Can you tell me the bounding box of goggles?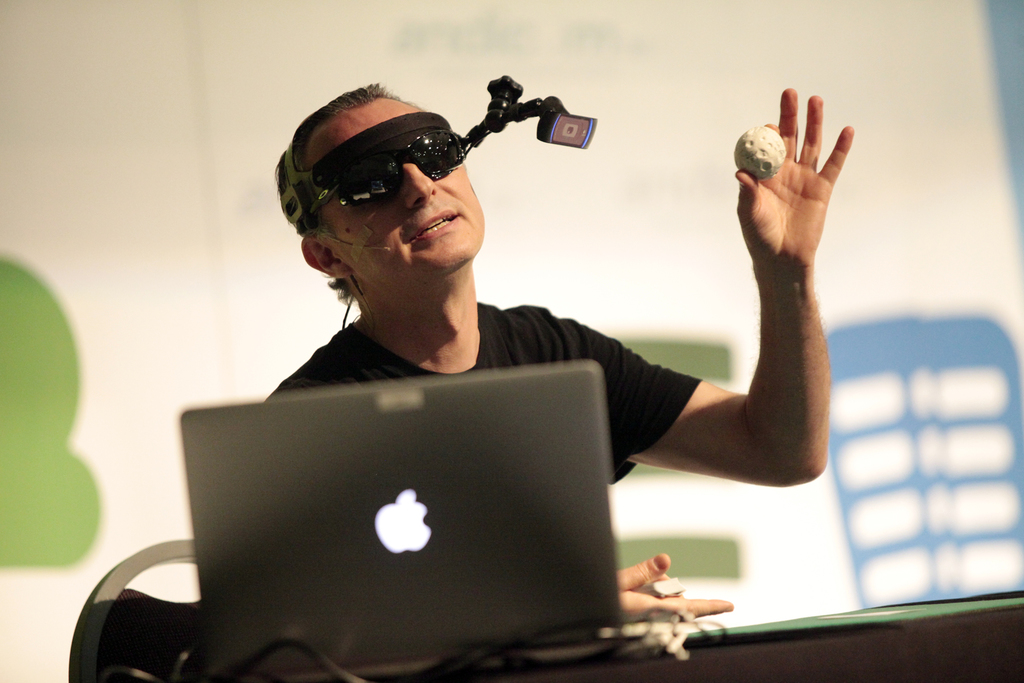
left=308, top=125, right=467, bottom=212.
